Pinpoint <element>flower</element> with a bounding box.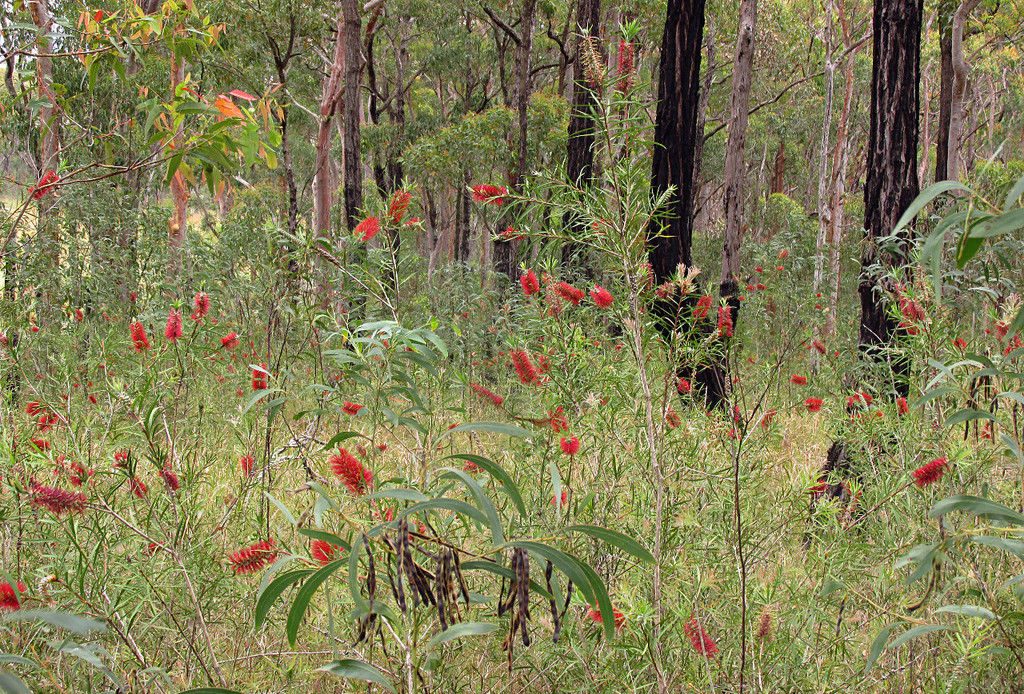
pyautogui.locateOnScreen(715, 302, 737, 337).
